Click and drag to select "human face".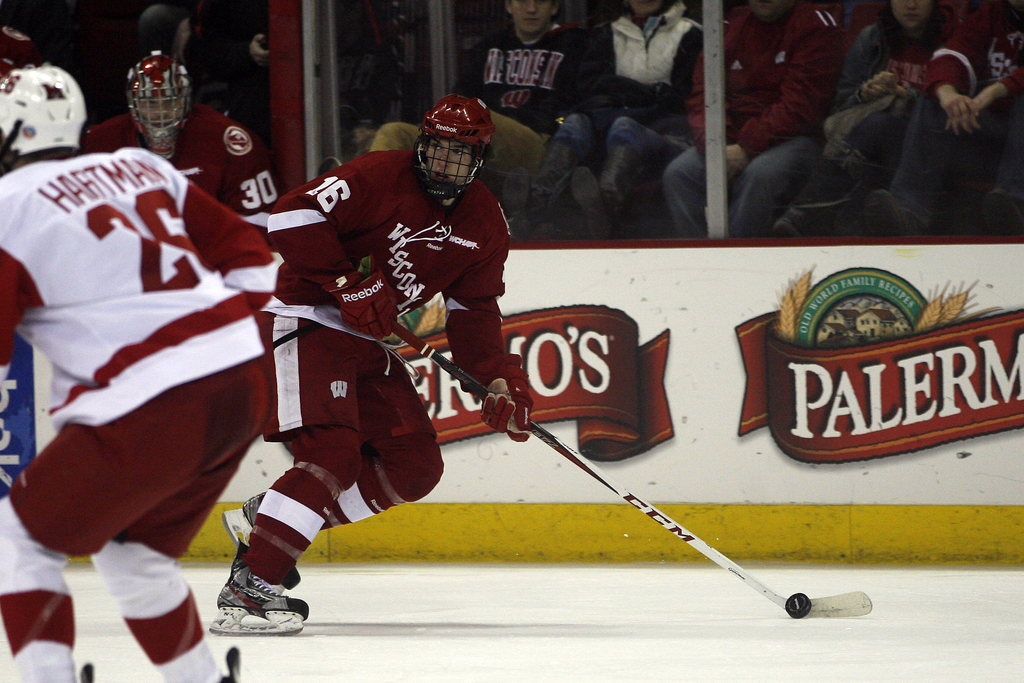
Selection: locate(754, 0, 795, 18).
